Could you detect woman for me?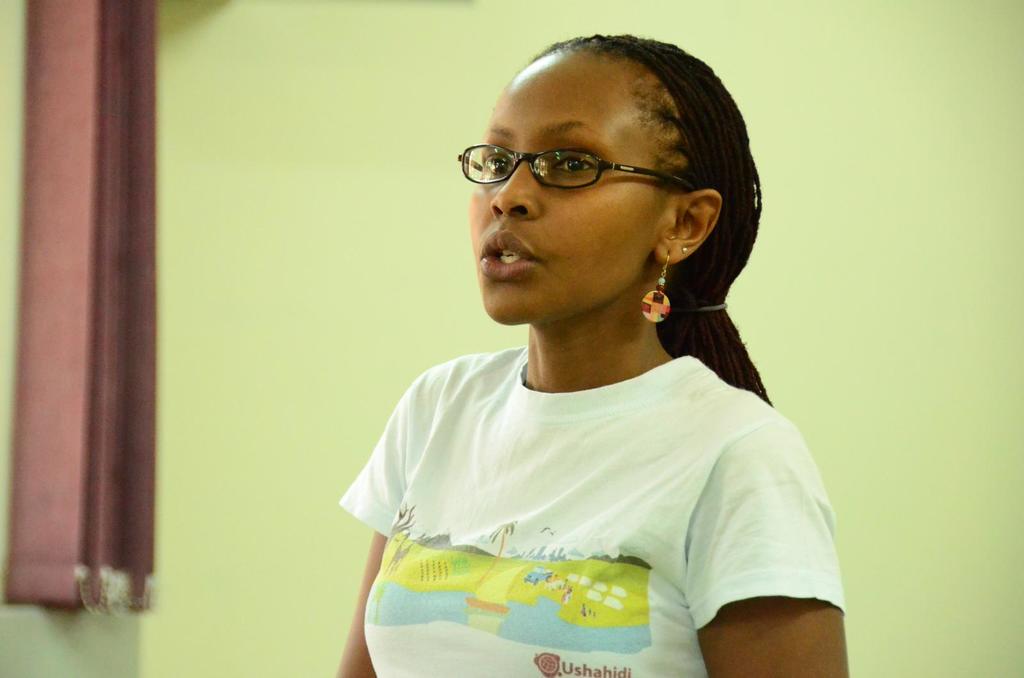
Detection result: pyautogui.locateOnScreen(313, 33, 863, 677).
